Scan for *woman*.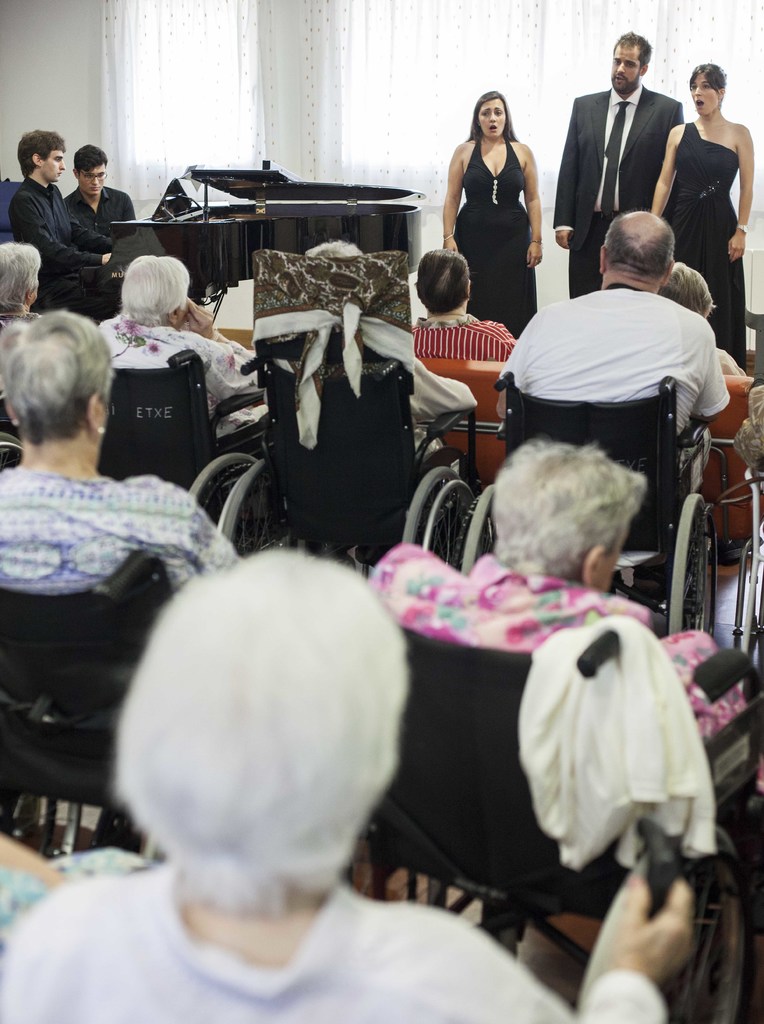
Scan result: 404,248,519,362.
